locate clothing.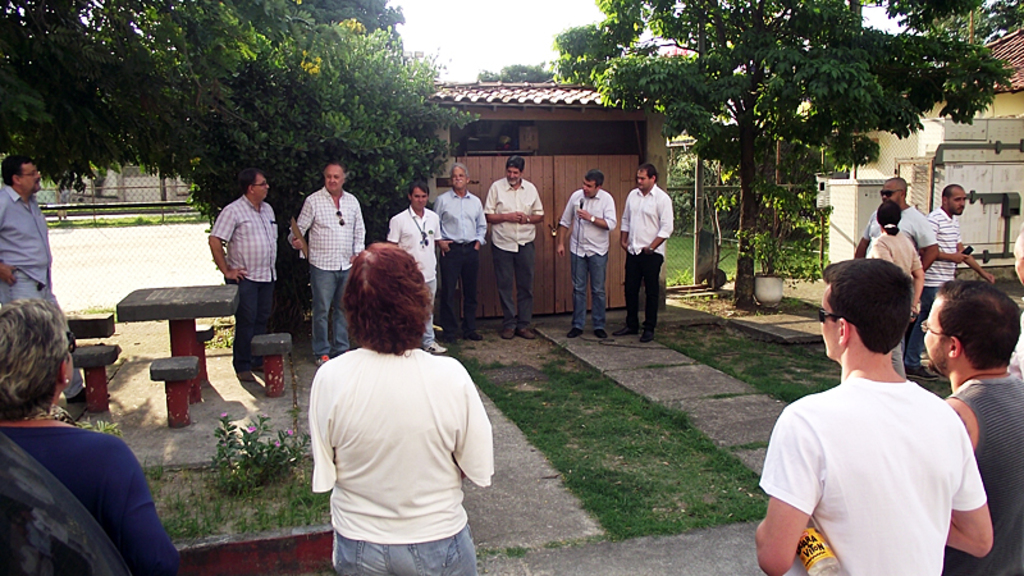
Bounding box: <region>293, 187, 364, 353</region>.
